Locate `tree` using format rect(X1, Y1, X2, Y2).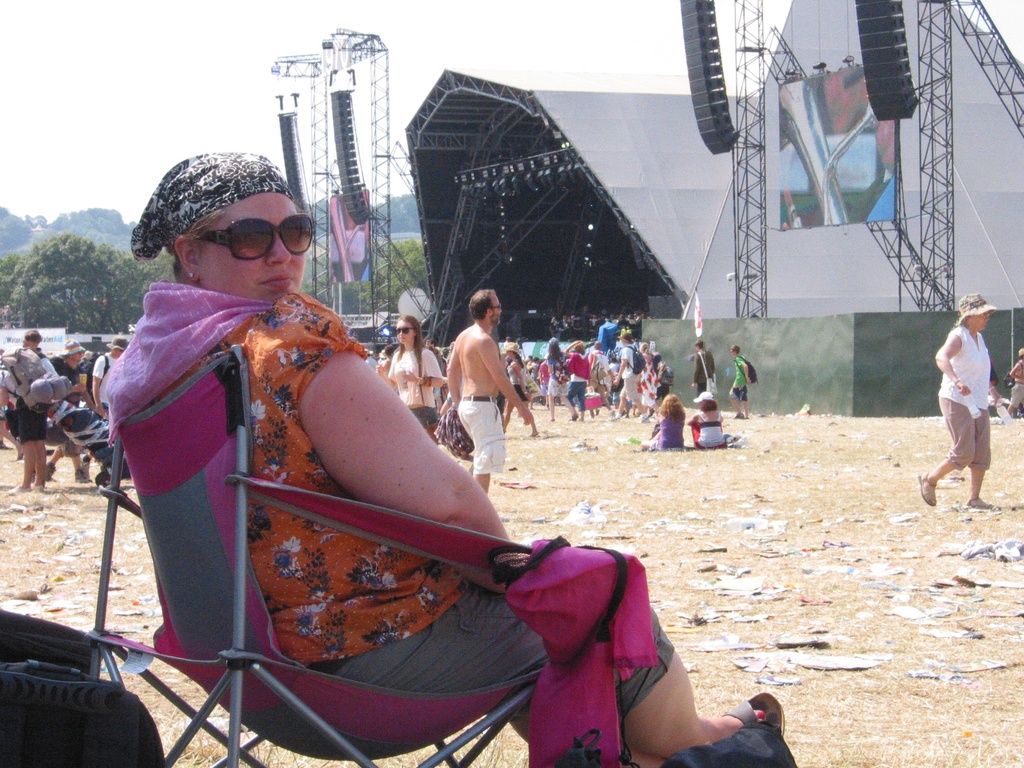
rect(0, 232, 175, 337).
